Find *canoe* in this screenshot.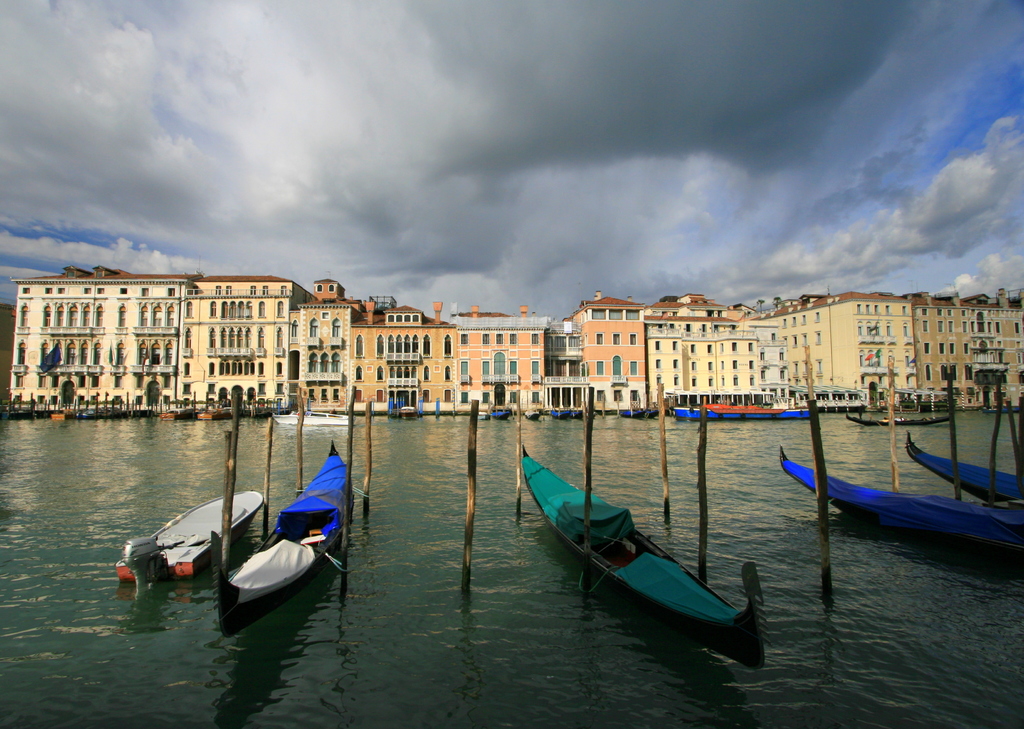
The bounding box for *canoe* is <region>673, 403, 808, 426</region>.
